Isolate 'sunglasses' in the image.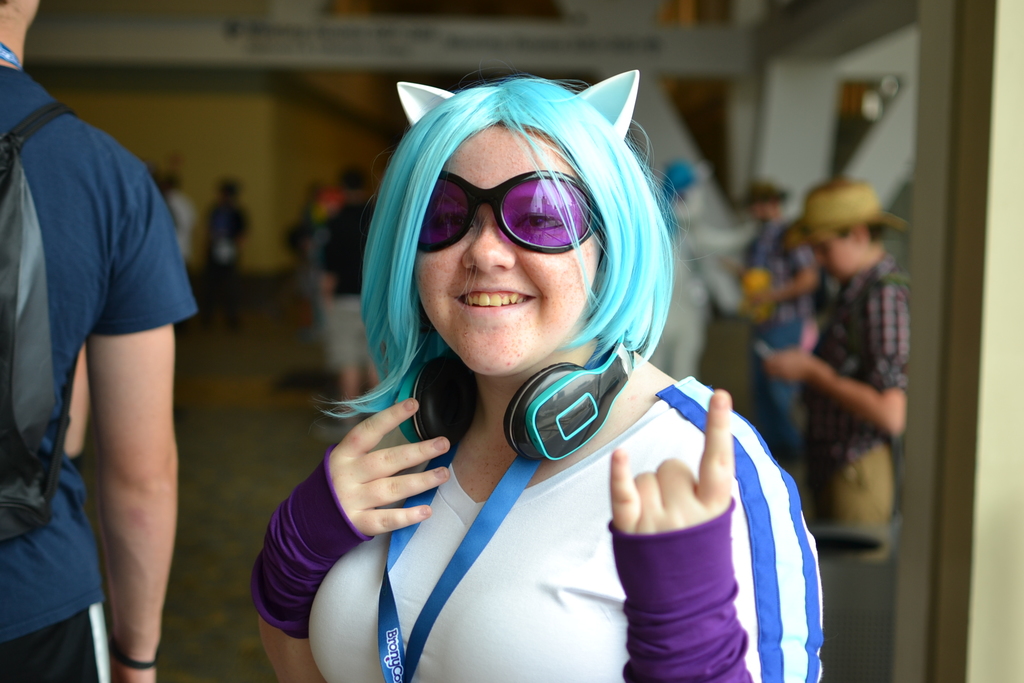
Isolated region: (414,169,602,252).
